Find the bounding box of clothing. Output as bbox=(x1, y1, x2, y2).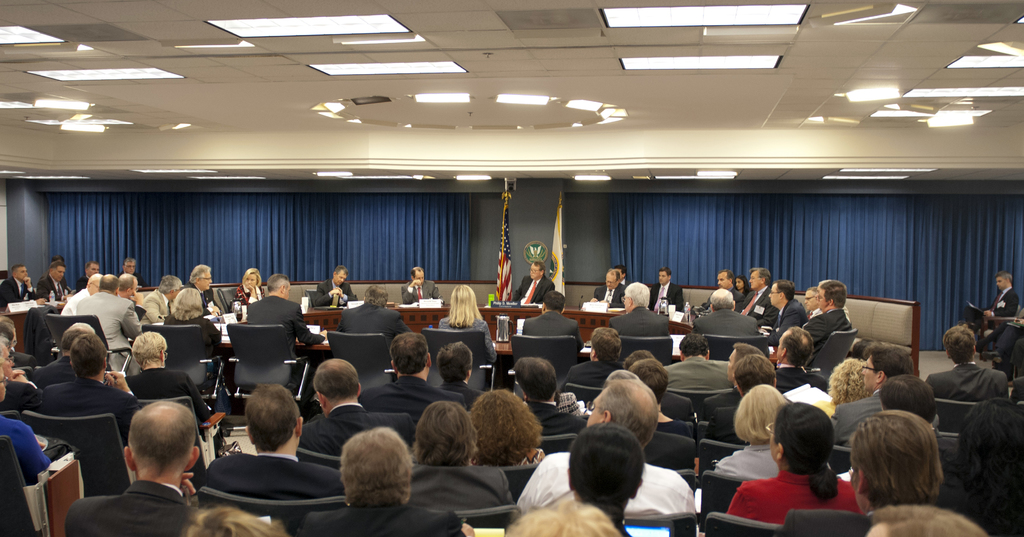
bbox=(67, 479, 194, 536).
